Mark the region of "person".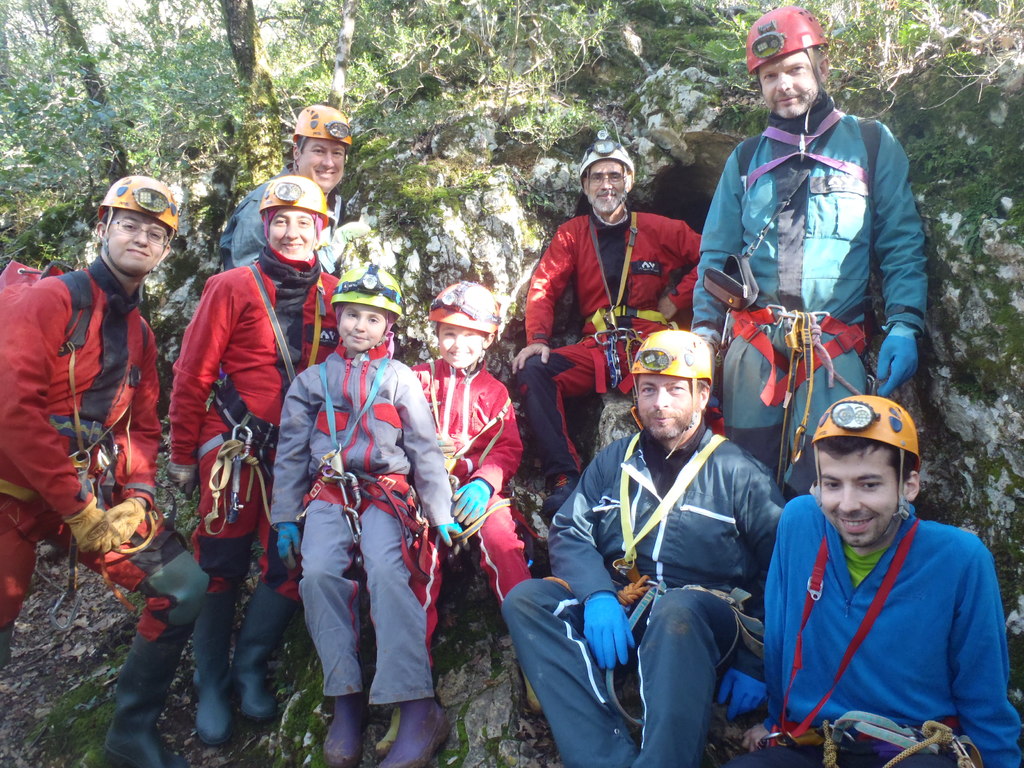
Region: box(0, 177, 214, 767).
